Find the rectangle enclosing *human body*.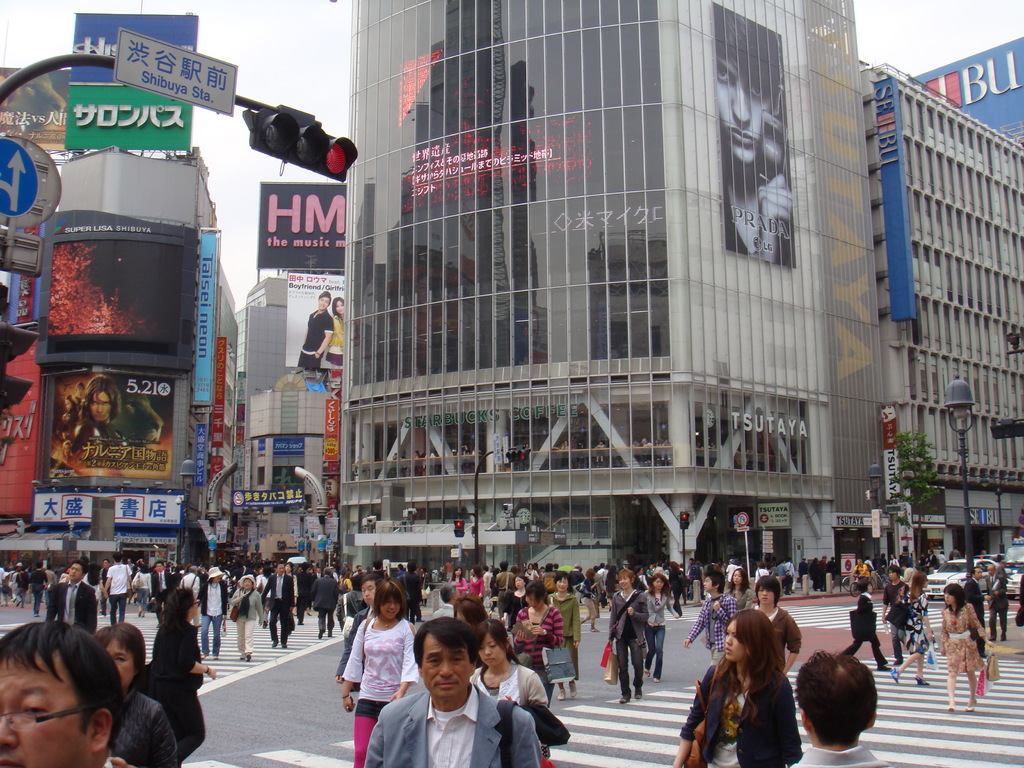
l=67, t=378, r=124, b=442.
